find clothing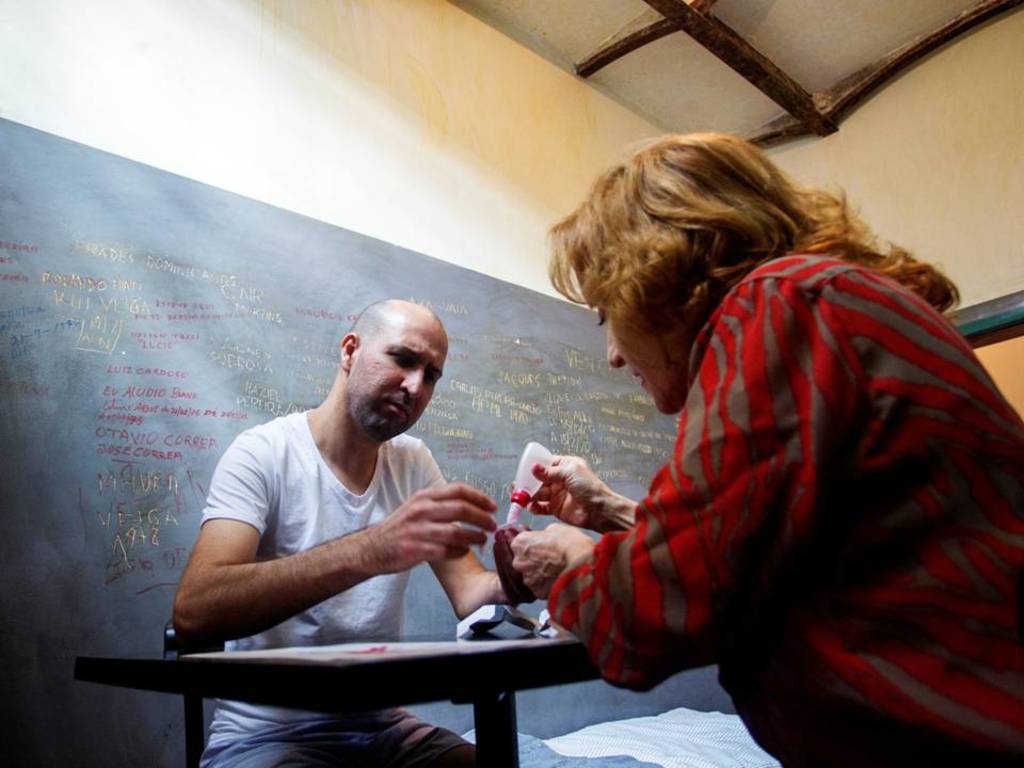
select_region(196, 410, 462, 767)
